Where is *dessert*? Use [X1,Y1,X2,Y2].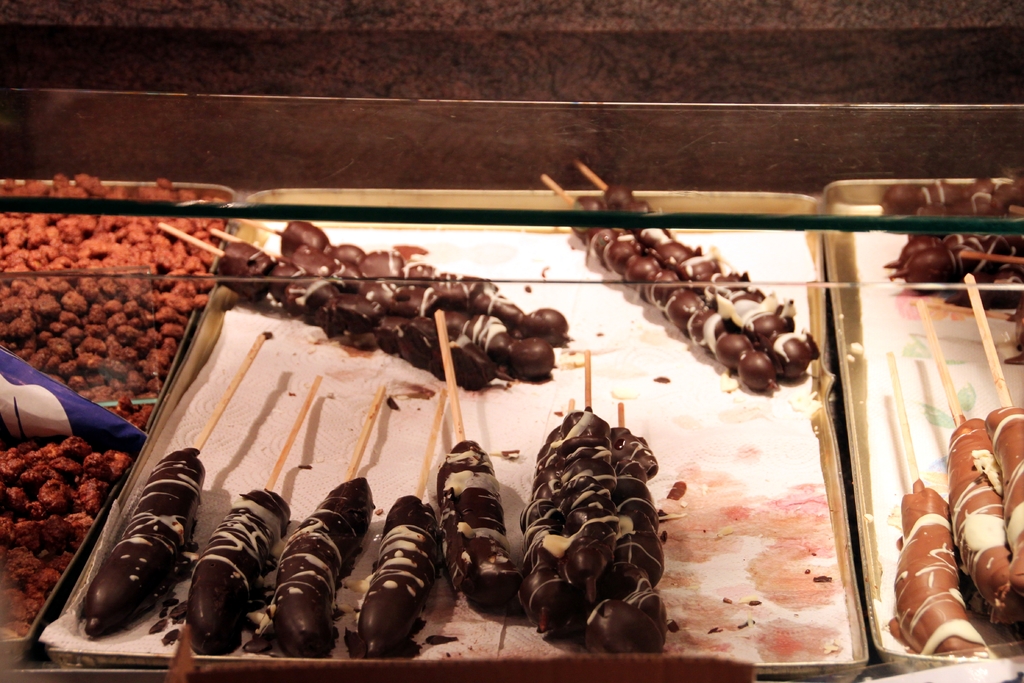
[84,445,202,636].
